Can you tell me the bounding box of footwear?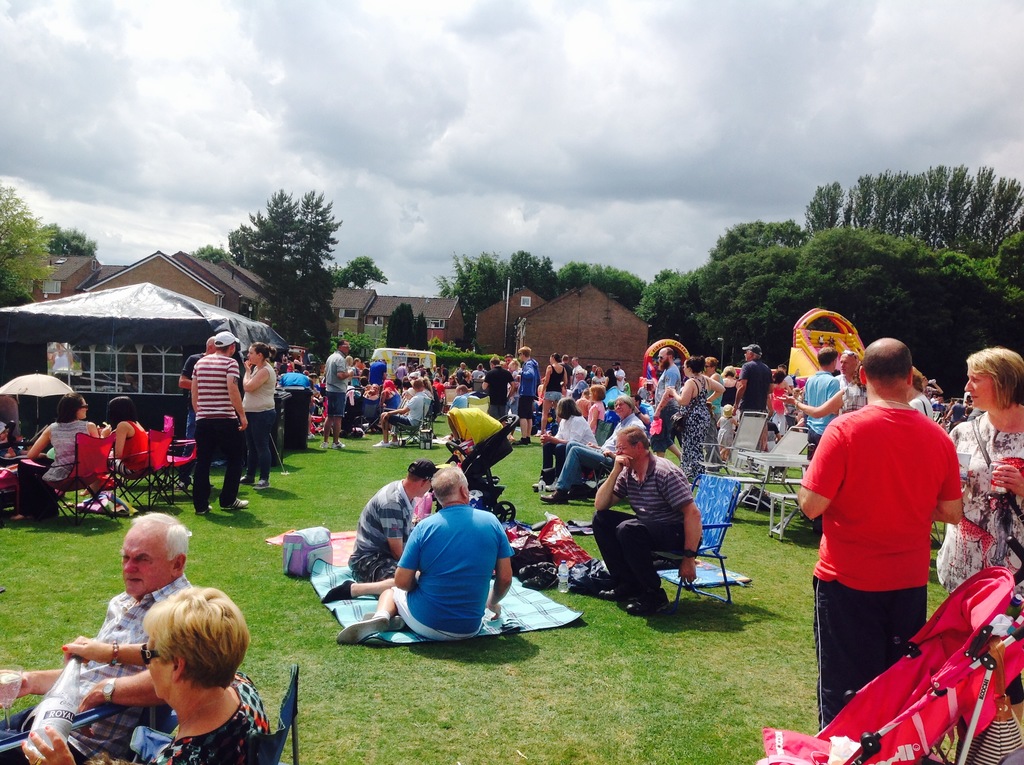
{"x1": 220, "y1": 495, "x2": 250, "y2": 513}.
